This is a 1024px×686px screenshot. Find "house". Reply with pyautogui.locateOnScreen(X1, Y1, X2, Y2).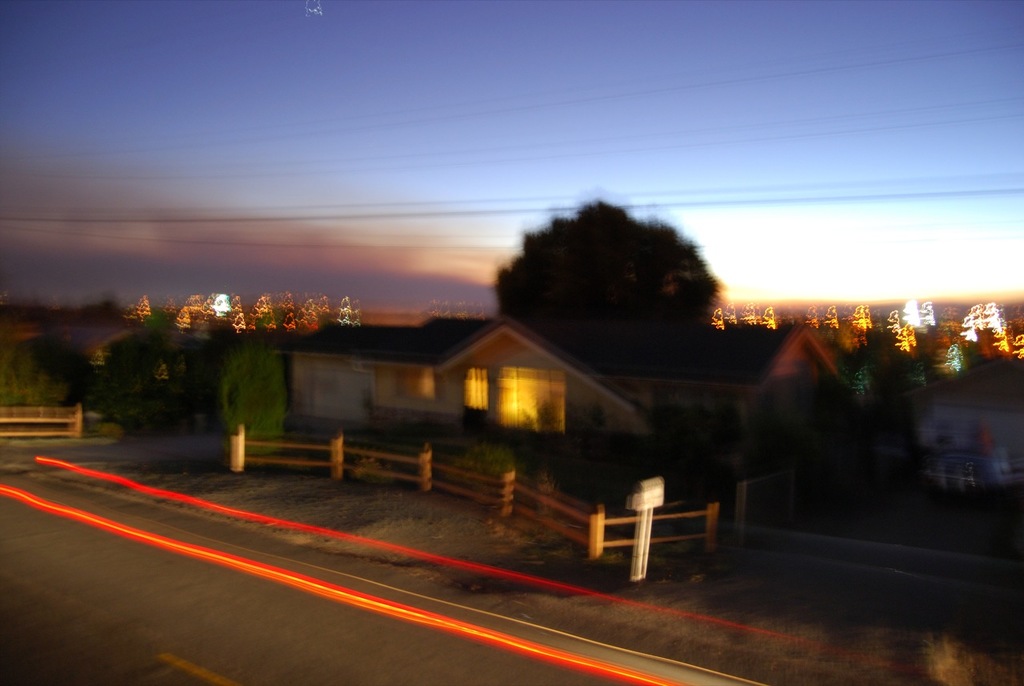
pyautogui.locateOnScreen(279, 310, 643, 455).
